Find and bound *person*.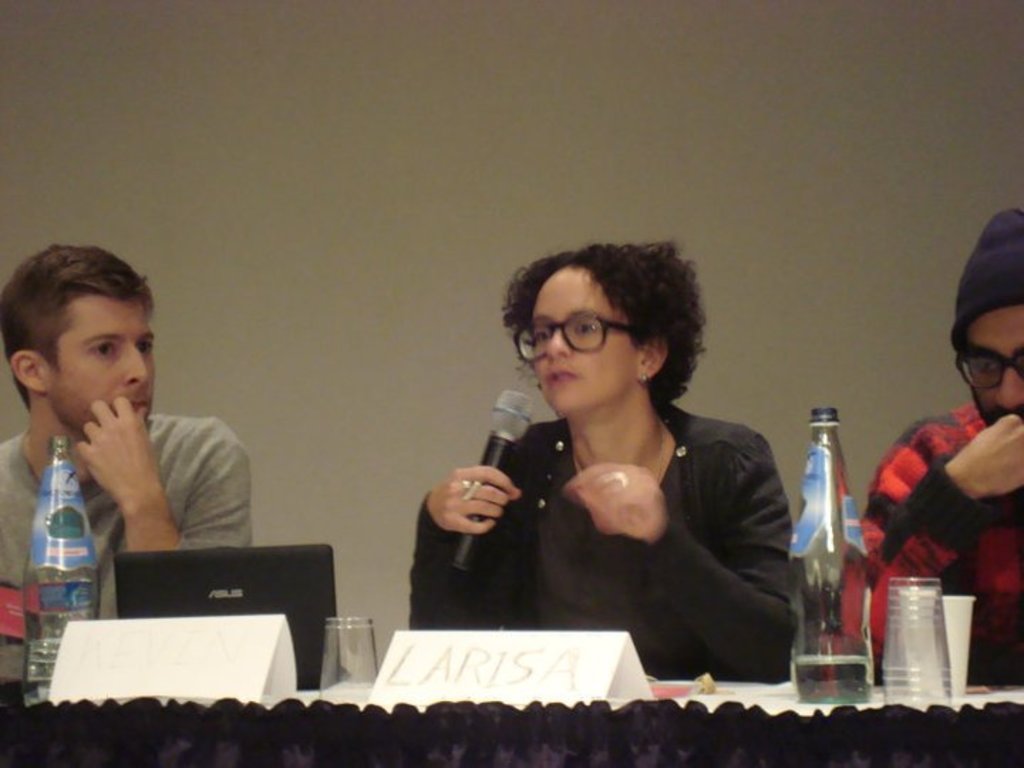
Bound: (822, 203, 1023, 694).
